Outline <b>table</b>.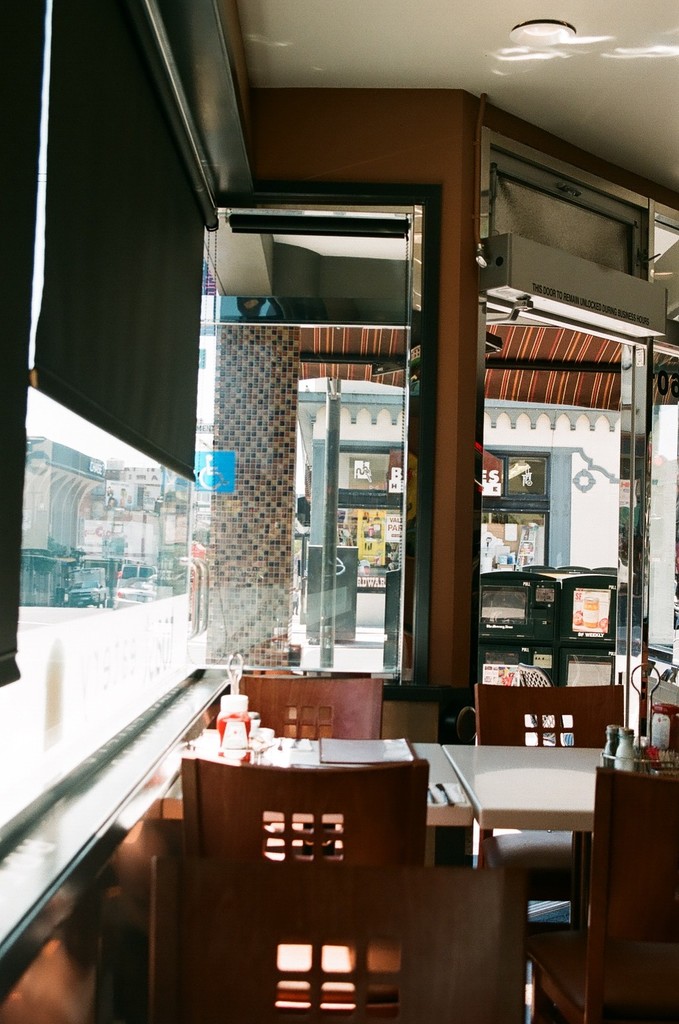
Outline: 165/742/472/868.
